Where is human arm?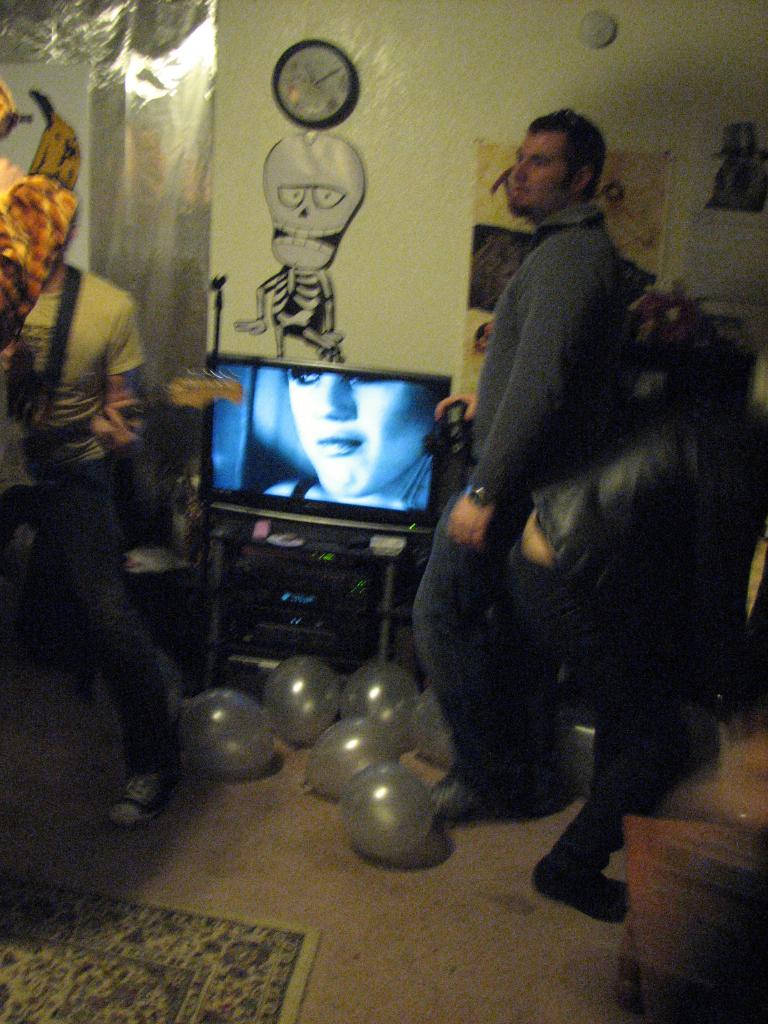
<bbox>111, 305, 150, 433</bbox>.
